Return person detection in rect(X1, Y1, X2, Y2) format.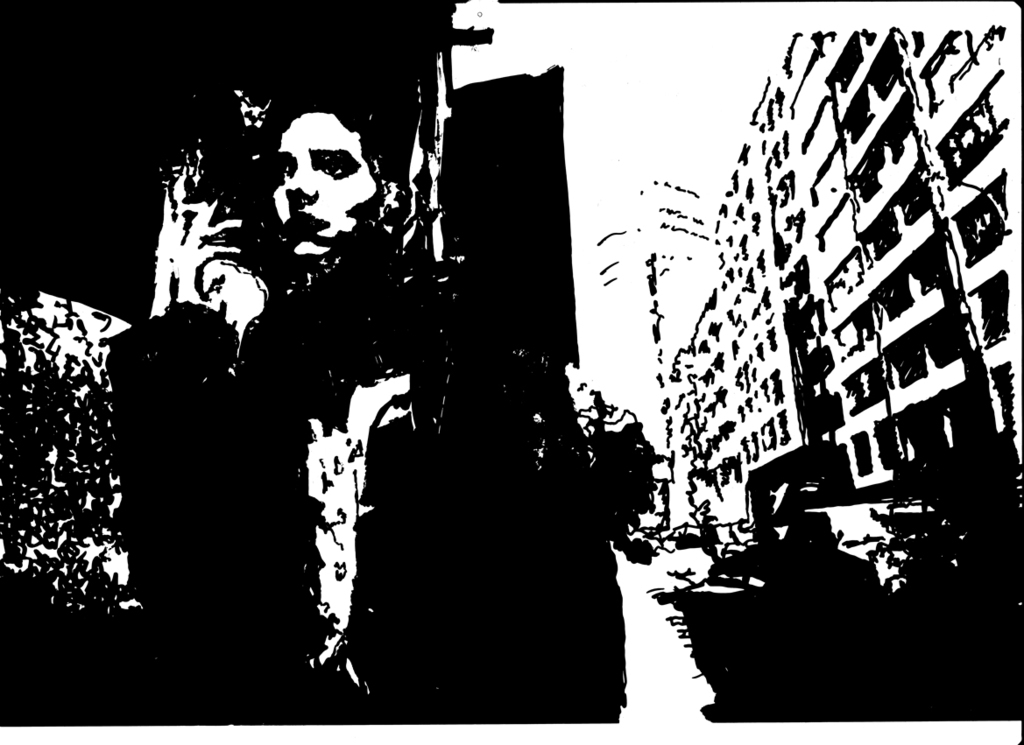
rect(174, 95, 459, 695).
